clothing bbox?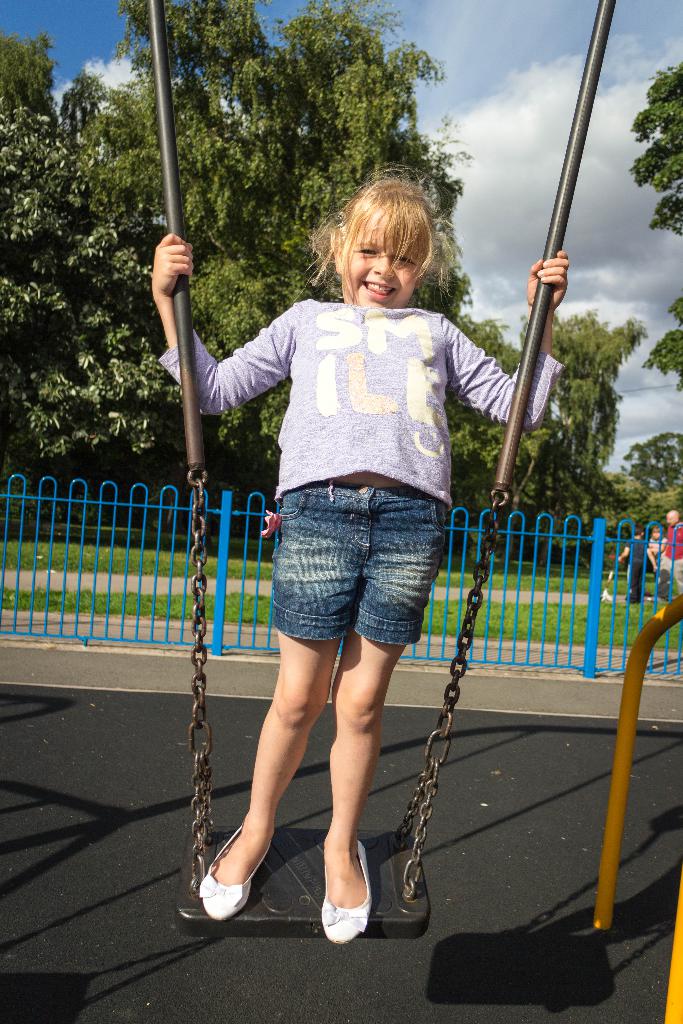
select_region(163, 290, 564, 673)
